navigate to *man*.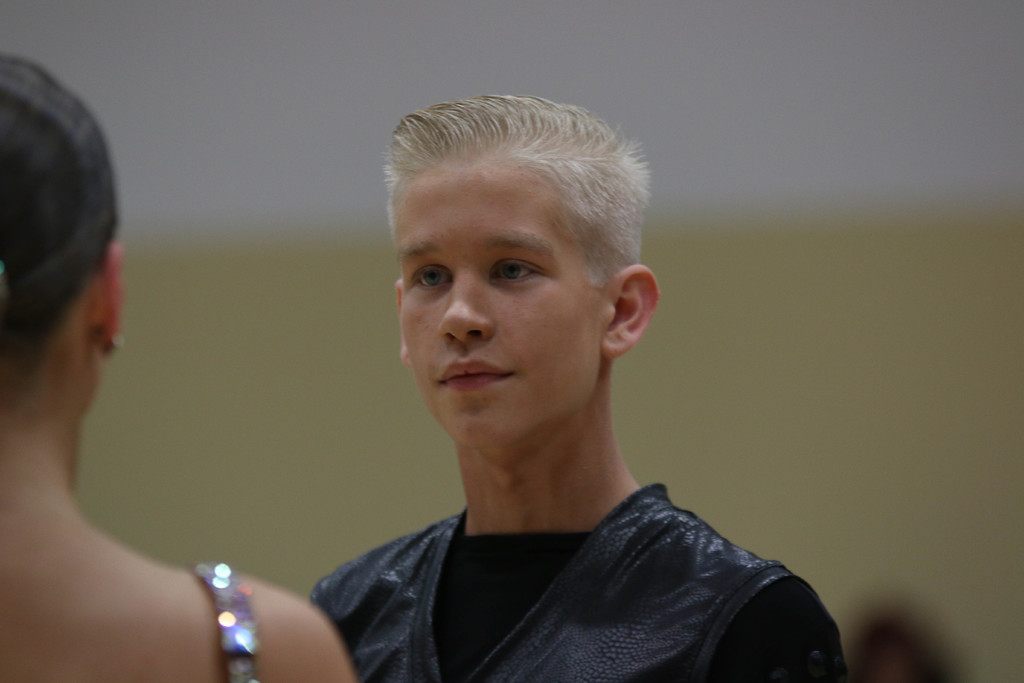
Navigation target: (308,95,847,682).
